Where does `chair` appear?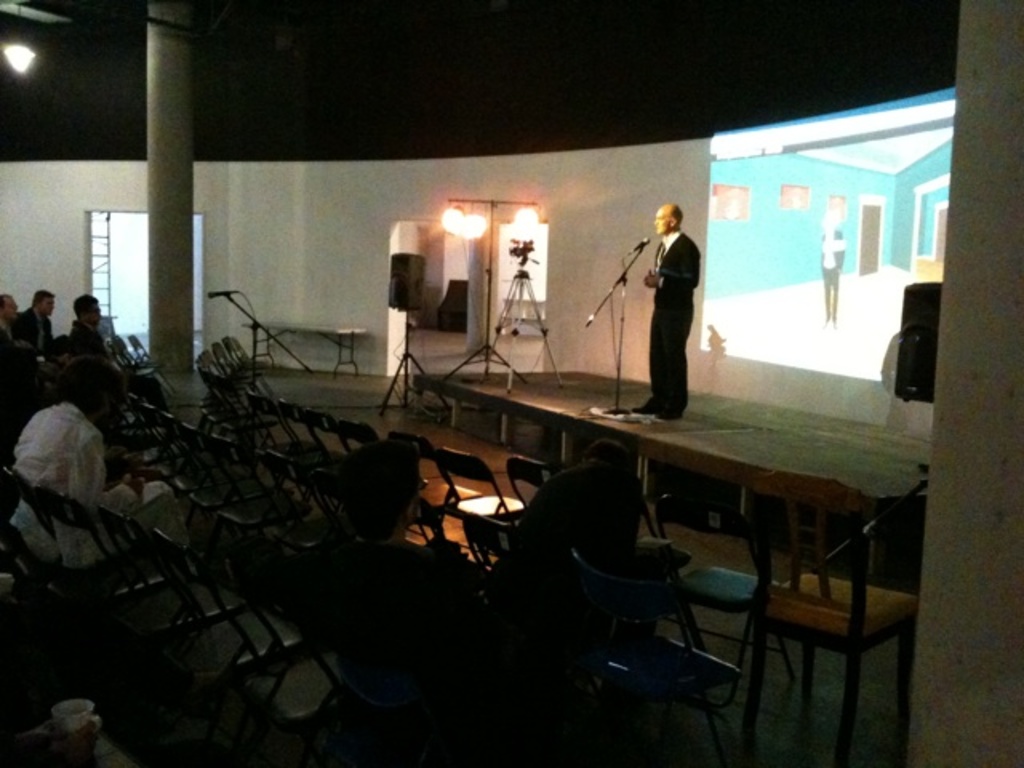
Appears at bbox=(245, 389, 310, 502).
